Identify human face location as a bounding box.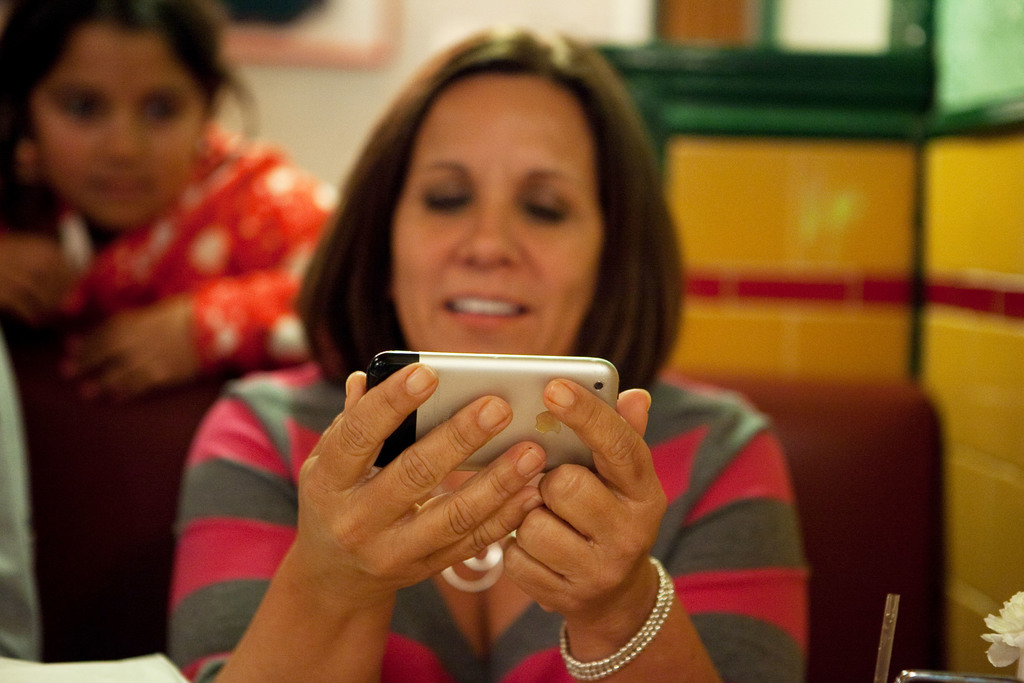
397 73 611 352.
